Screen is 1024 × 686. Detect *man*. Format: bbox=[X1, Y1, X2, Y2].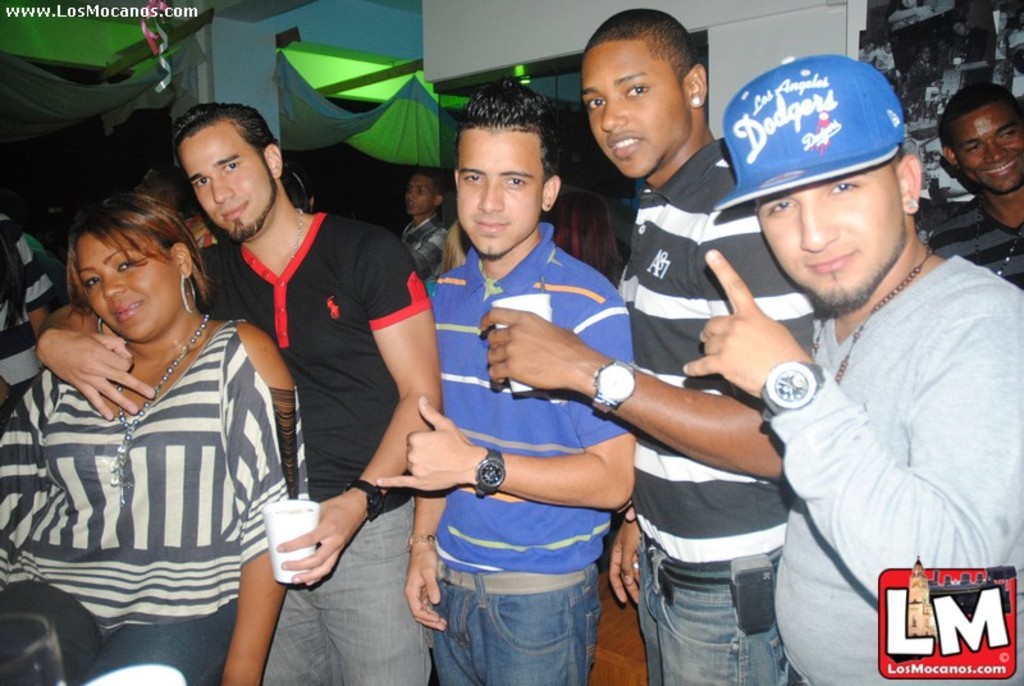
bbox=[393, 168, 457, 285].
